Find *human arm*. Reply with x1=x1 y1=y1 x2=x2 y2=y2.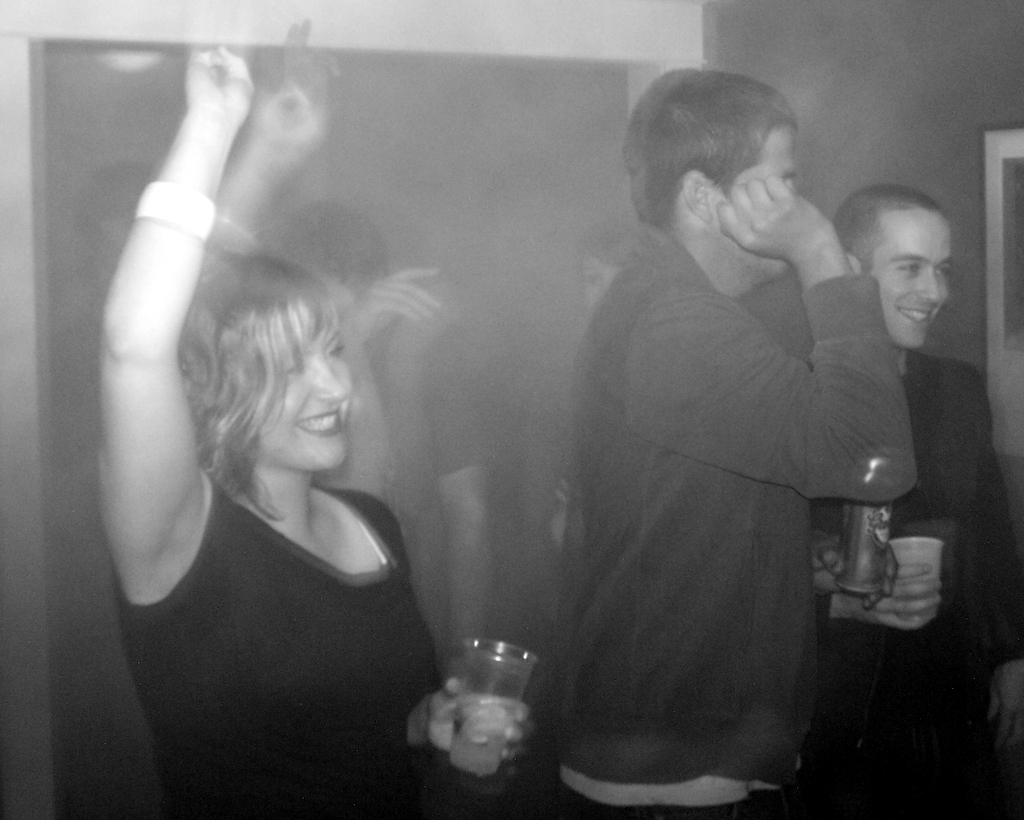
x1=813 y1=525 x2=956 y2=636.
